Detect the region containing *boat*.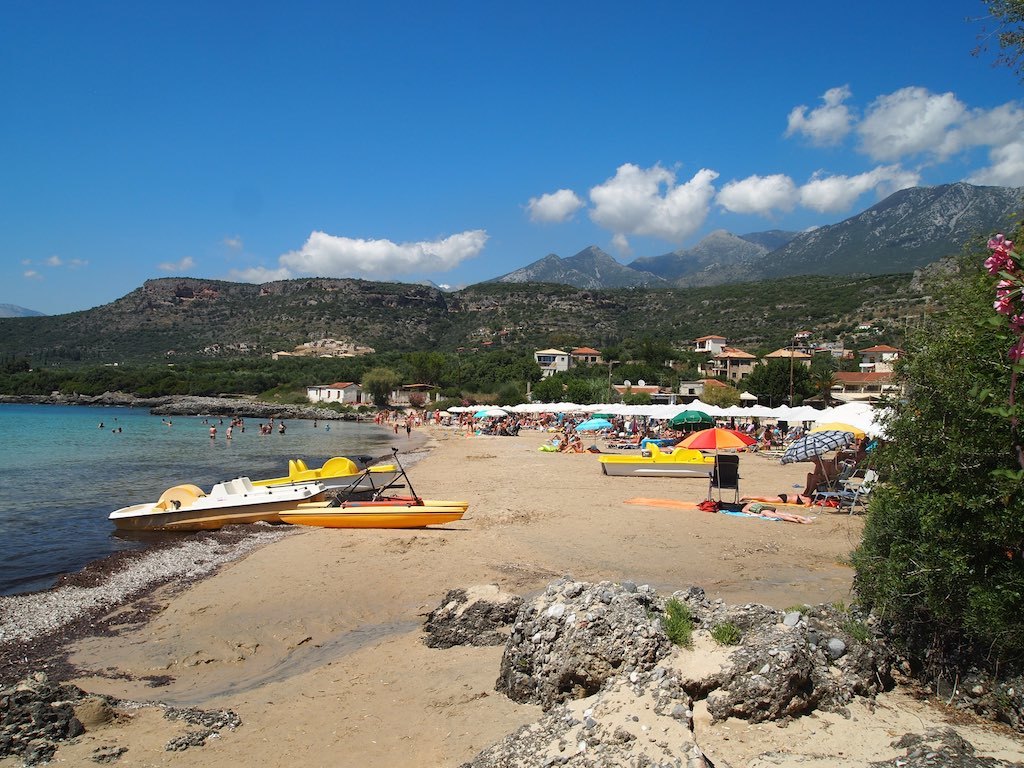
bbox(277, 451, 467, 529).
